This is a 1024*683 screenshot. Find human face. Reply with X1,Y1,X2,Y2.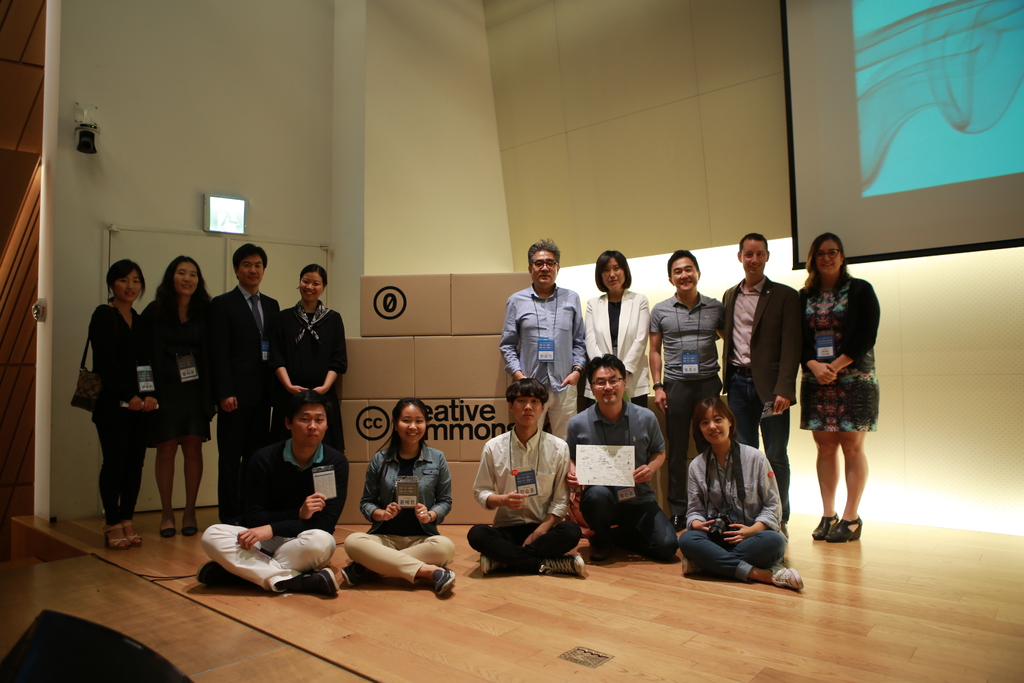
236,256,266,288.
